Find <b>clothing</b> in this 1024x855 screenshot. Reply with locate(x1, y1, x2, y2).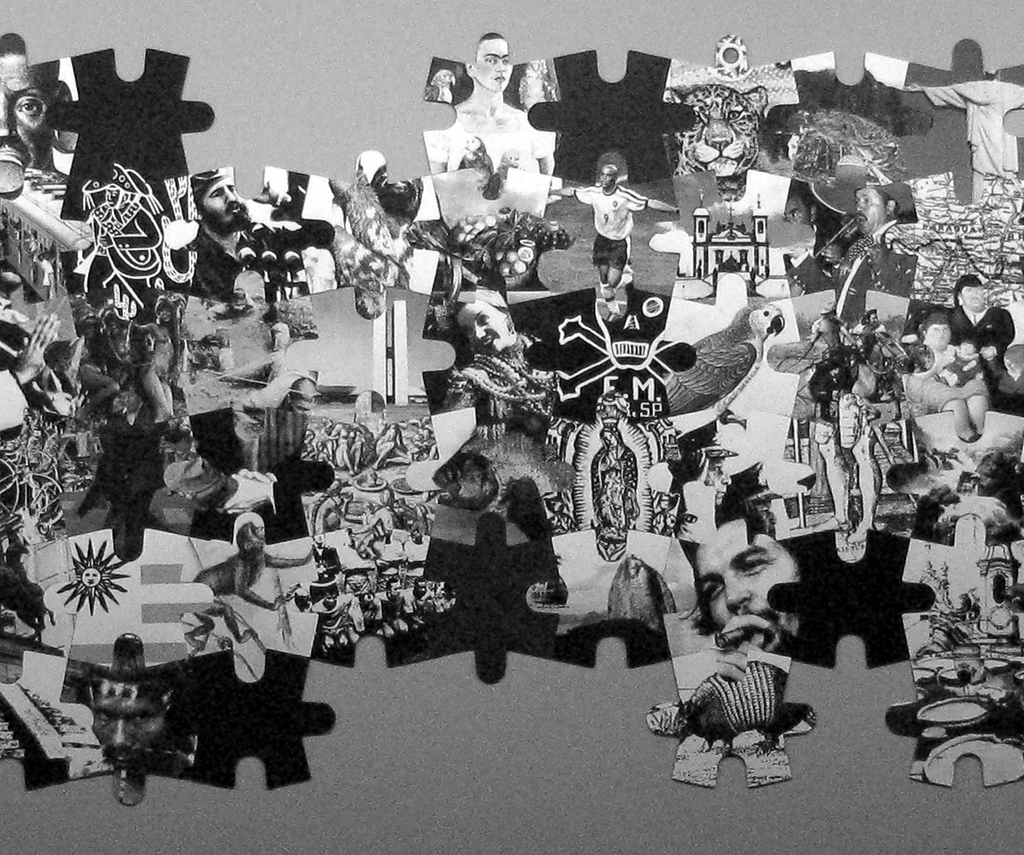
locate(670, 649, 809, 761).
